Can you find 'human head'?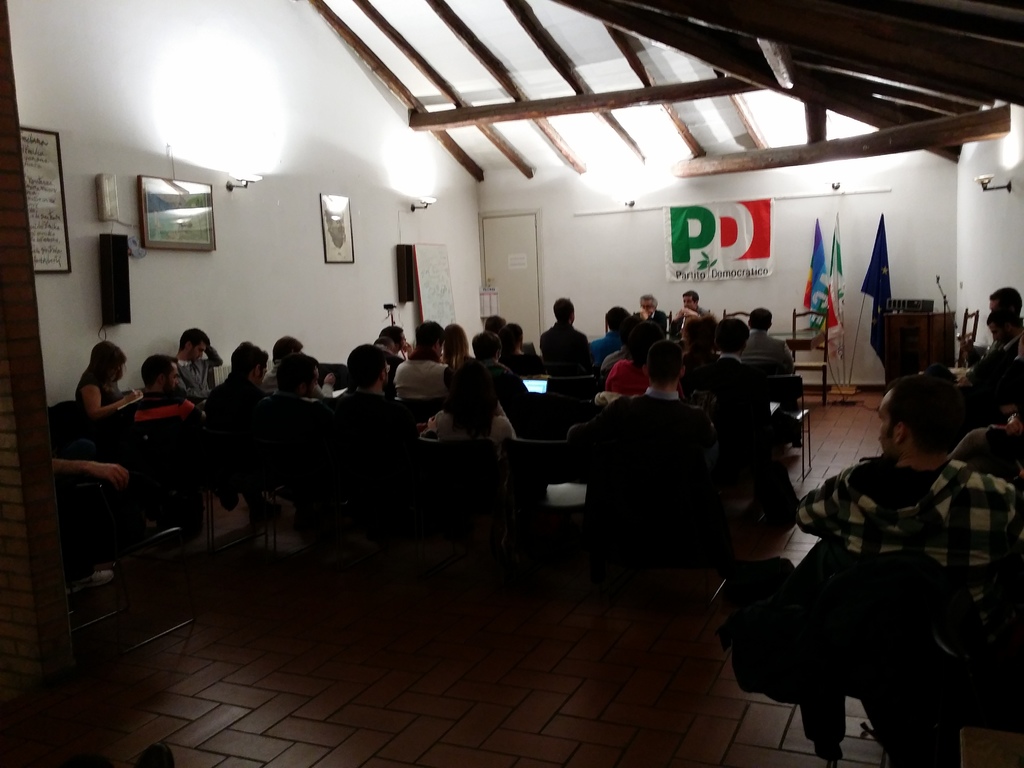
Yes, bounding box: Rect(271, 333, 308, 369).
